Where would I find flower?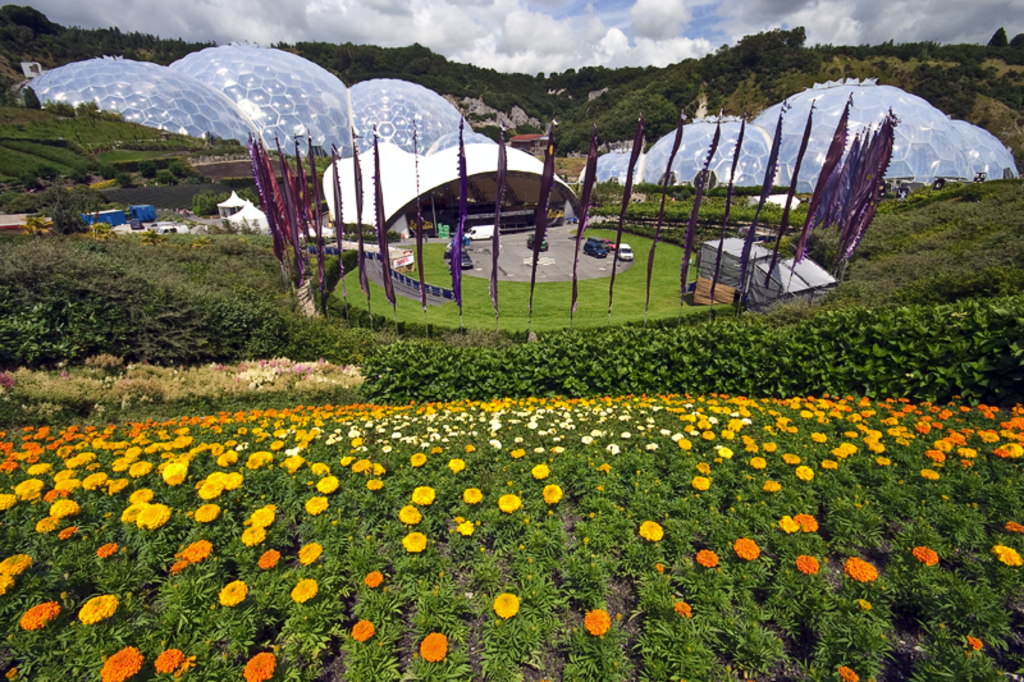
At pyautogui.locateOnScreen(195, 500, 221, 522).
